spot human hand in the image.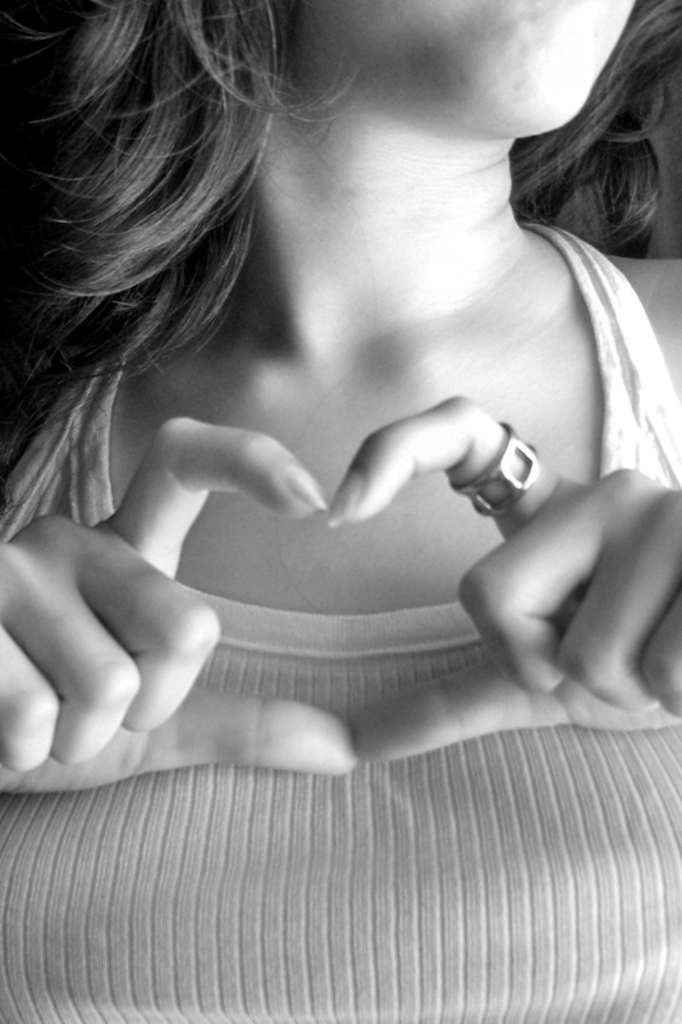
human hand found at bbox(321, 396, 681, 719).
